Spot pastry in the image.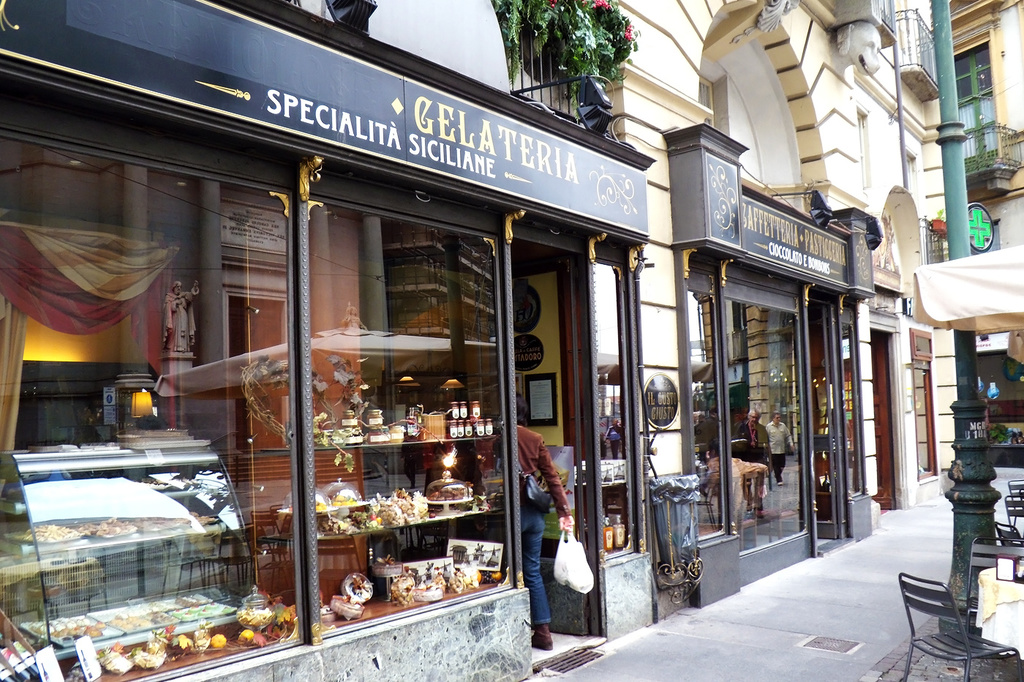
pastry found at [left=75, top=616, right=93, bottom=629].
